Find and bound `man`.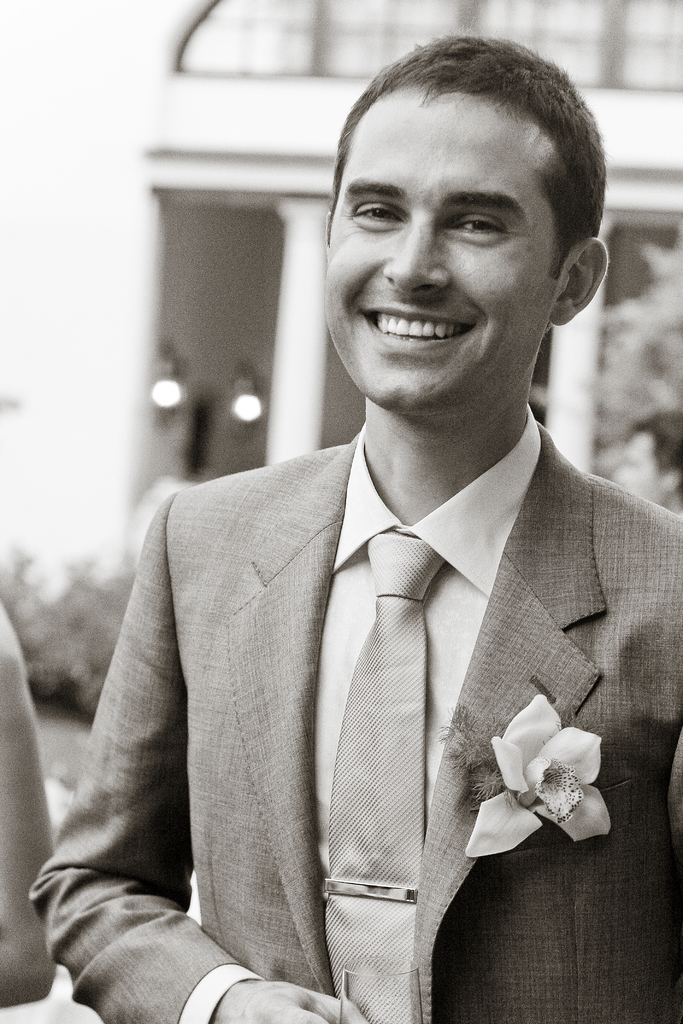
Bound: {"left": 29, "top": 102, "right": 680, "bottom": 997}.
